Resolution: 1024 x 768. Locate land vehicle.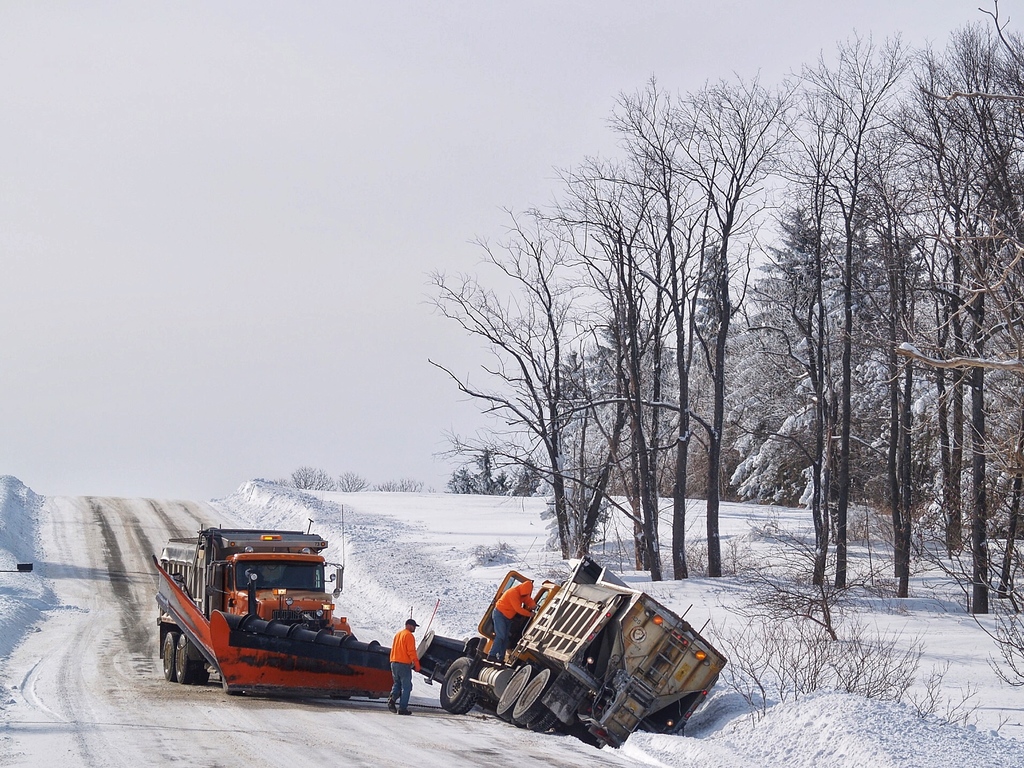
448, 571, 723, 746.
